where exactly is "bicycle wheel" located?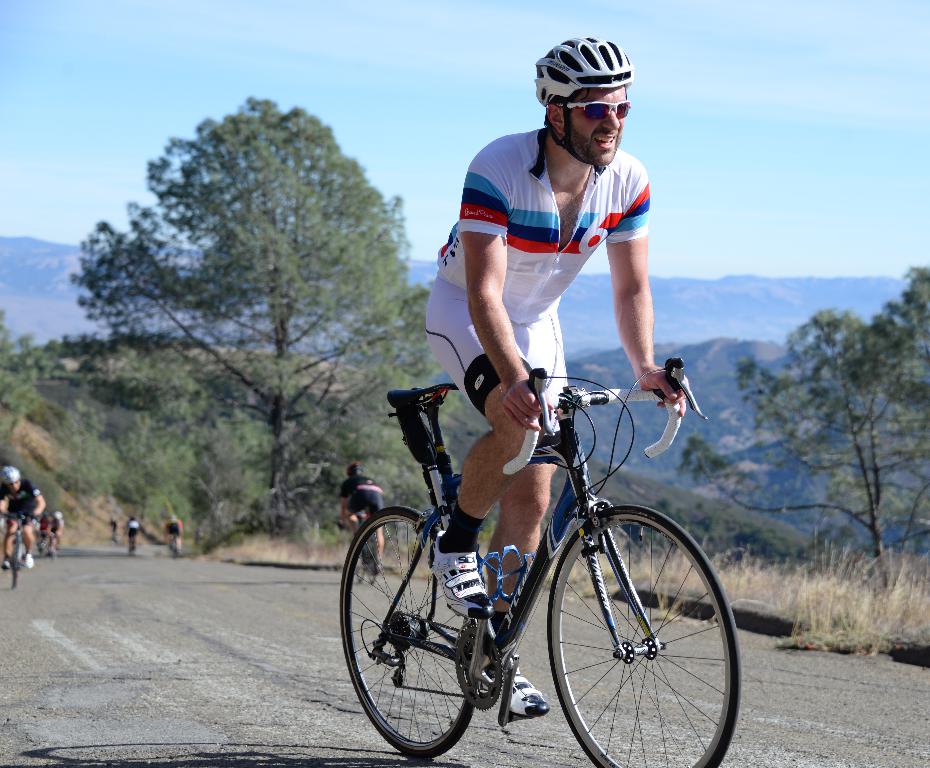
Its bounding box is {"x1": 339, "y1": 505, "x2": 482, "y2": 761}.
